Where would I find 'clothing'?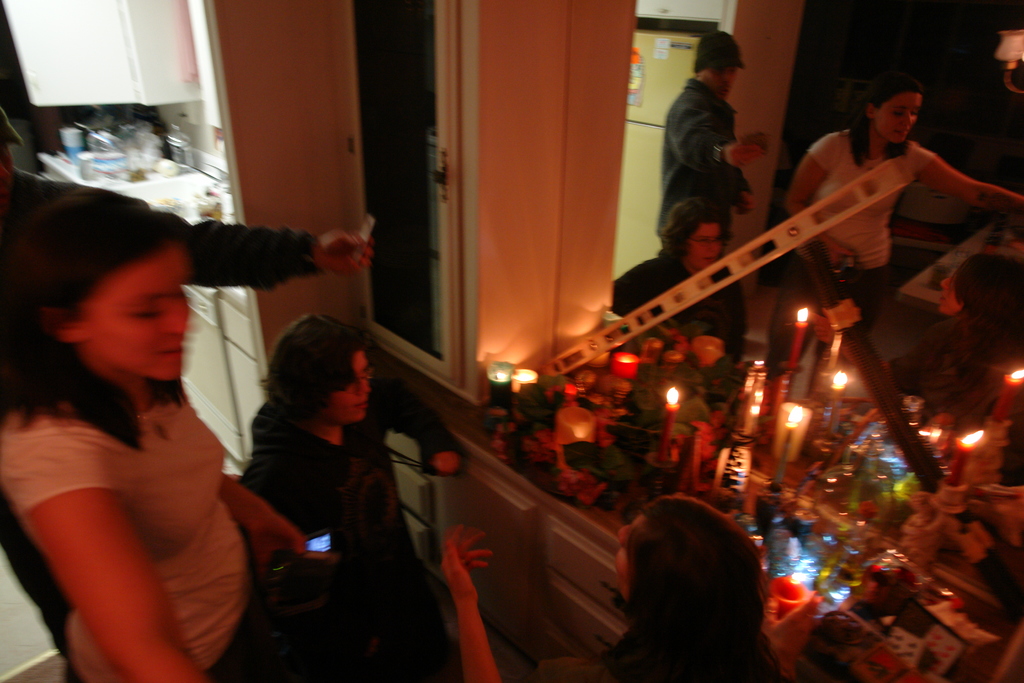
At [0,403,254,682].
